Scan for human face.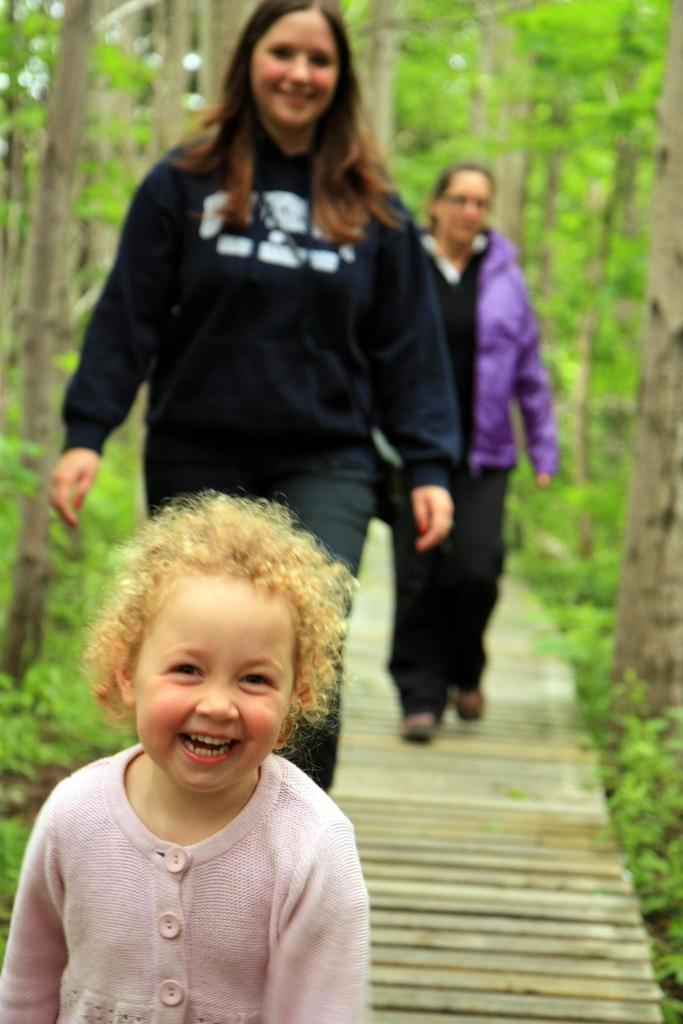
Scan result: rect(441, 163, 489, 245).
